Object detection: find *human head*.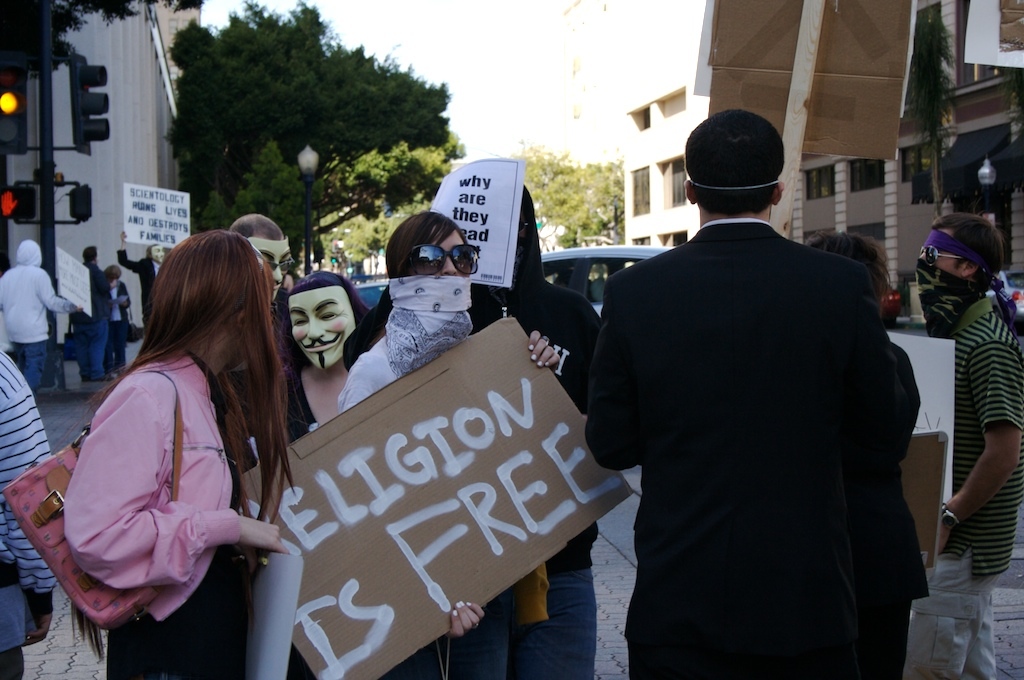
bbox(381, 212, 476, 320).
